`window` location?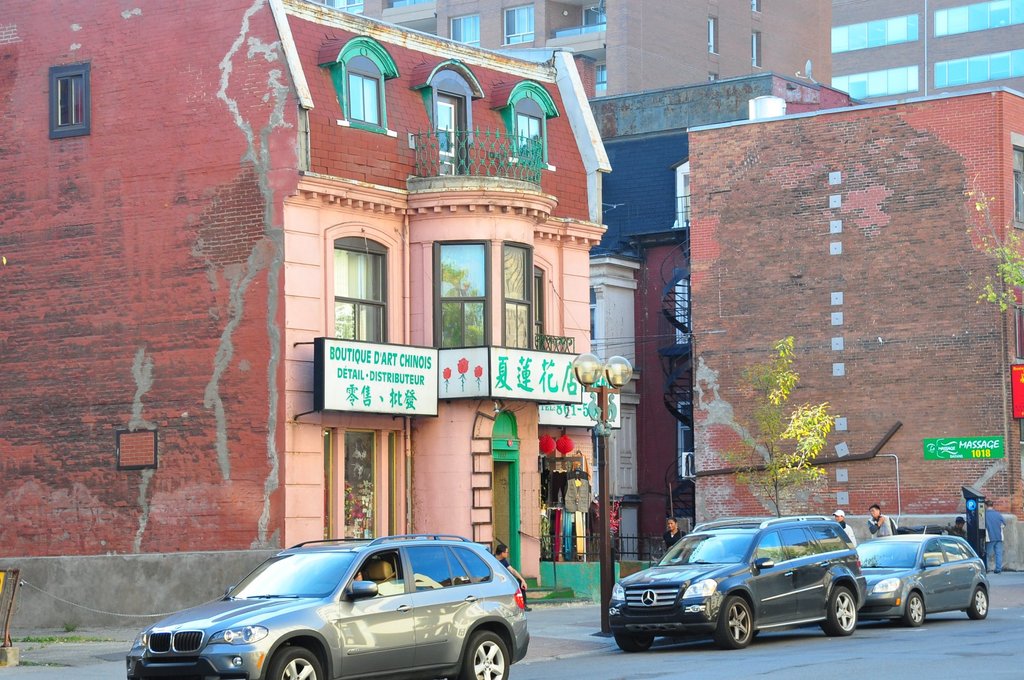
box(451, 13, 481, 45)
